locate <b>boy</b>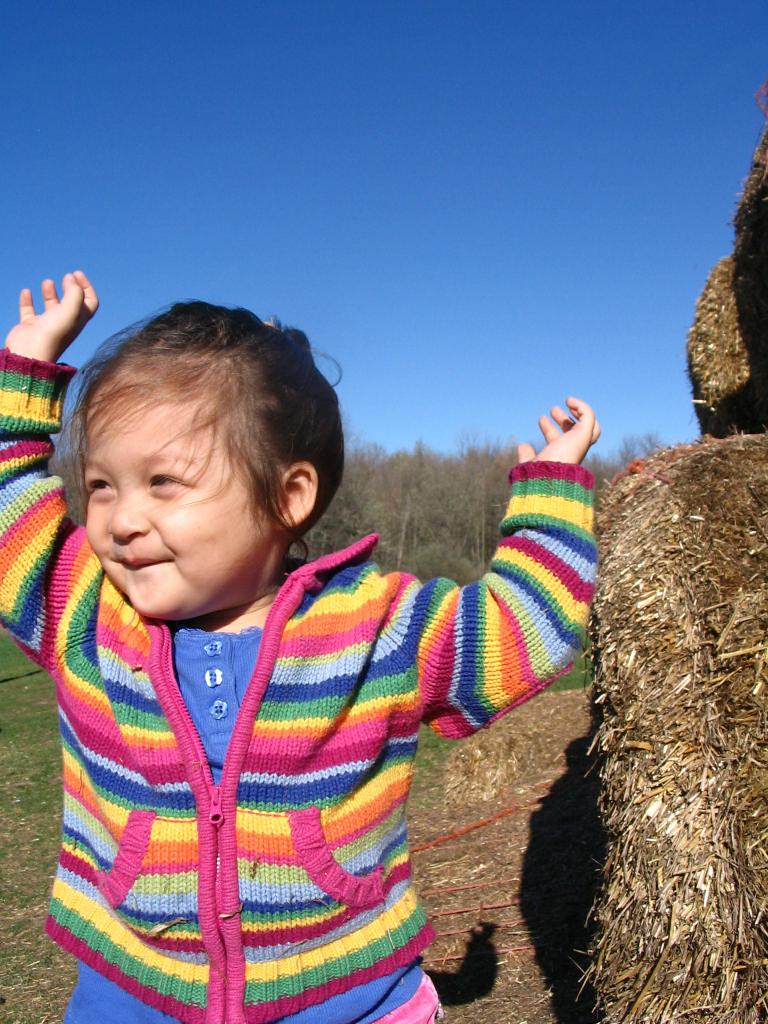
{"left": 10, "top": 336, "right": 562, "bottom": 992}
